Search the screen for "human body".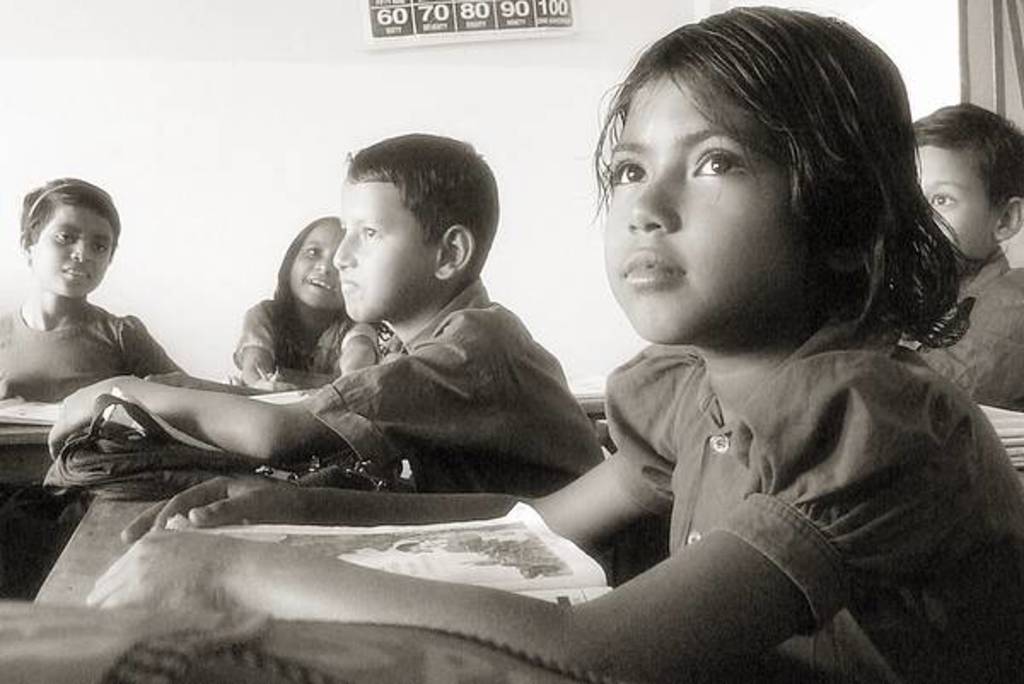
Found at box(230, 215, 381, 387).
